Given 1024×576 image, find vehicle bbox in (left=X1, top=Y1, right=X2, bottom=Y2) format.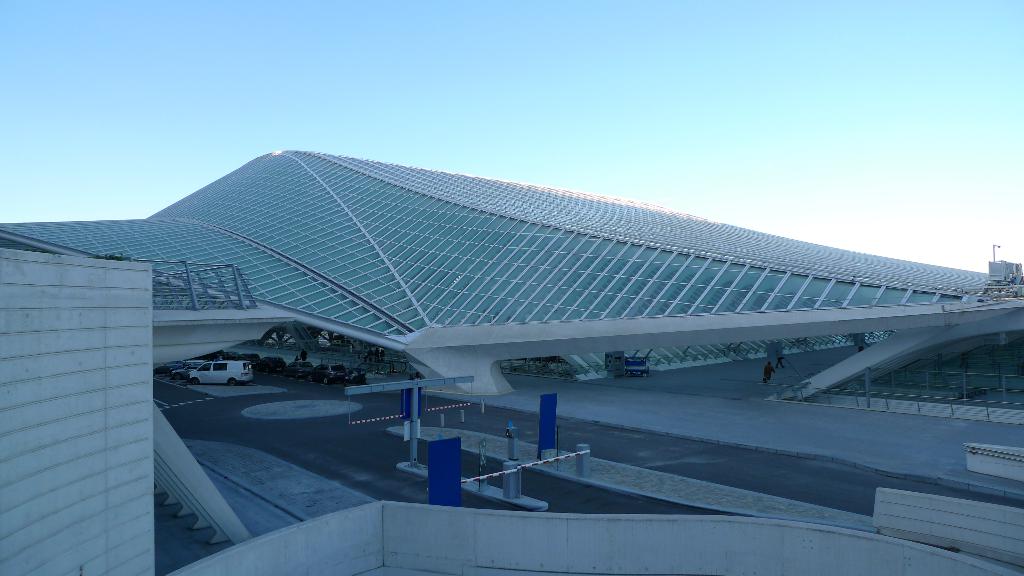
(left=189, top=361, right=255, bottom=386).
